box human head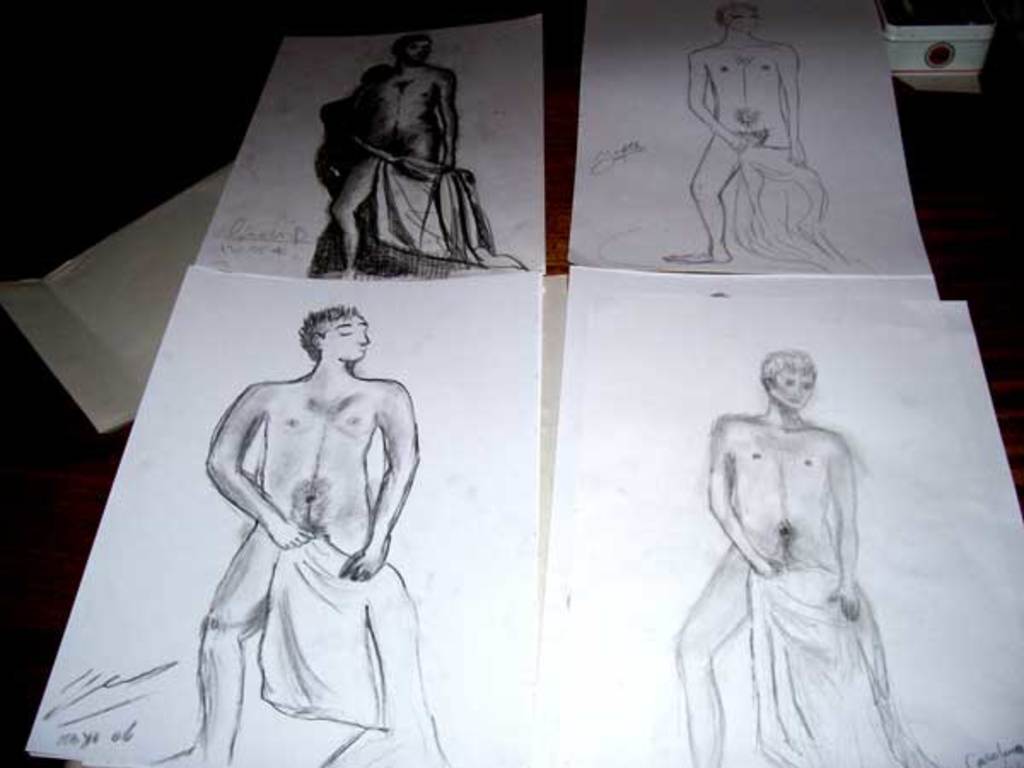
<box>391,26,435,72</box>
